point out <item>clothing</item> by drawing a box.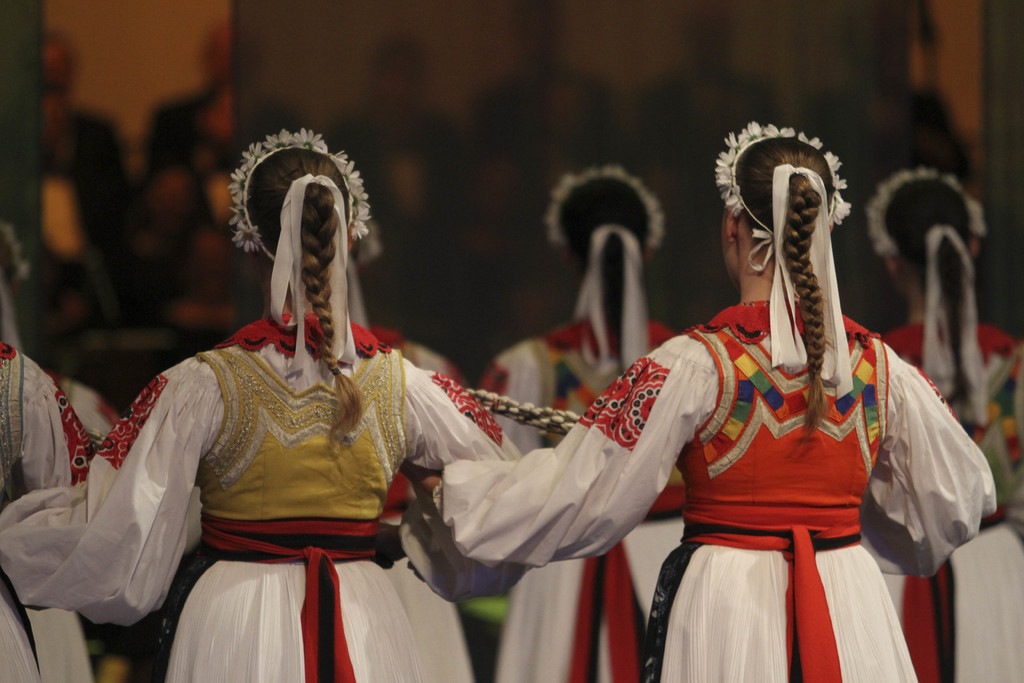
x1=19 y1=372 x2=125 y2=682.
